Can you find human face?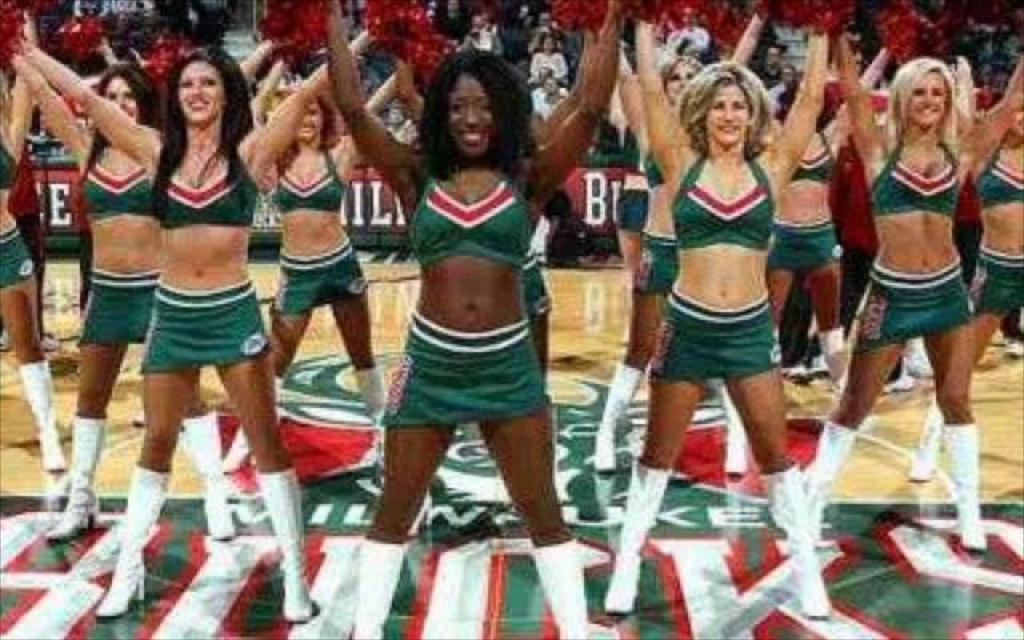
Yes, bounding box: locate(670, 51, 698, 106).
